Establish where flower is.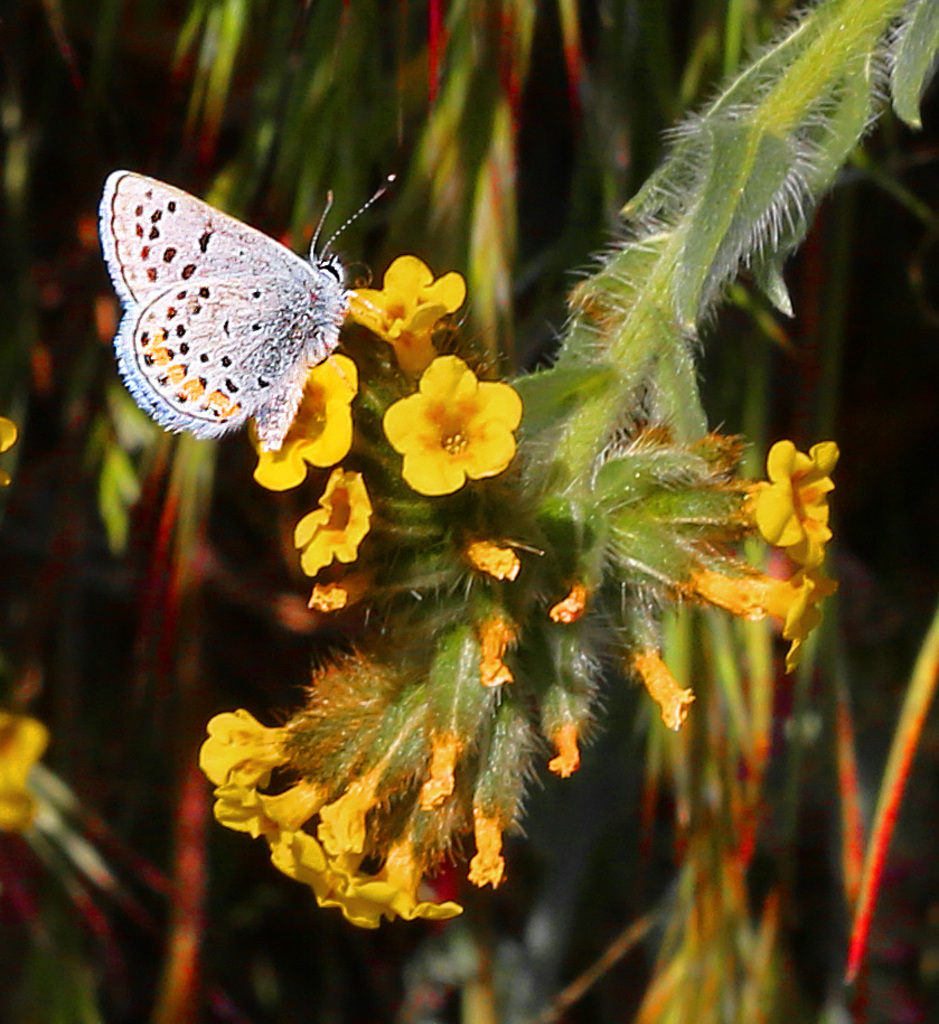
Established at bbox=(379, 337, 515, 477).
